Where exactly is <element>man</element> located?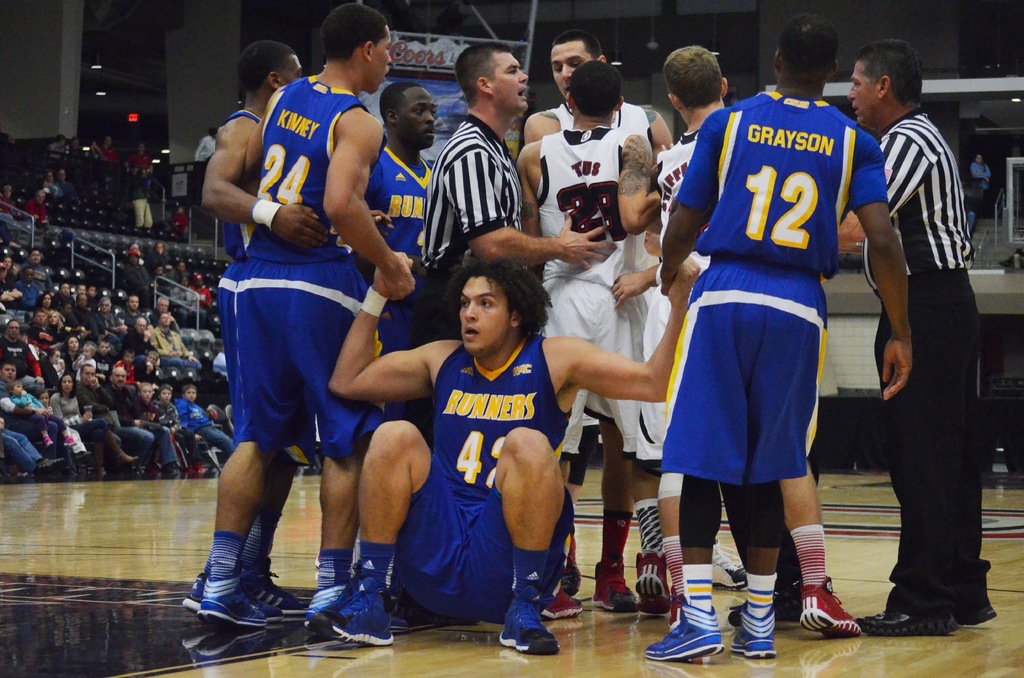
Its bounding box is <region>13, 265, 40, 310</region>.
